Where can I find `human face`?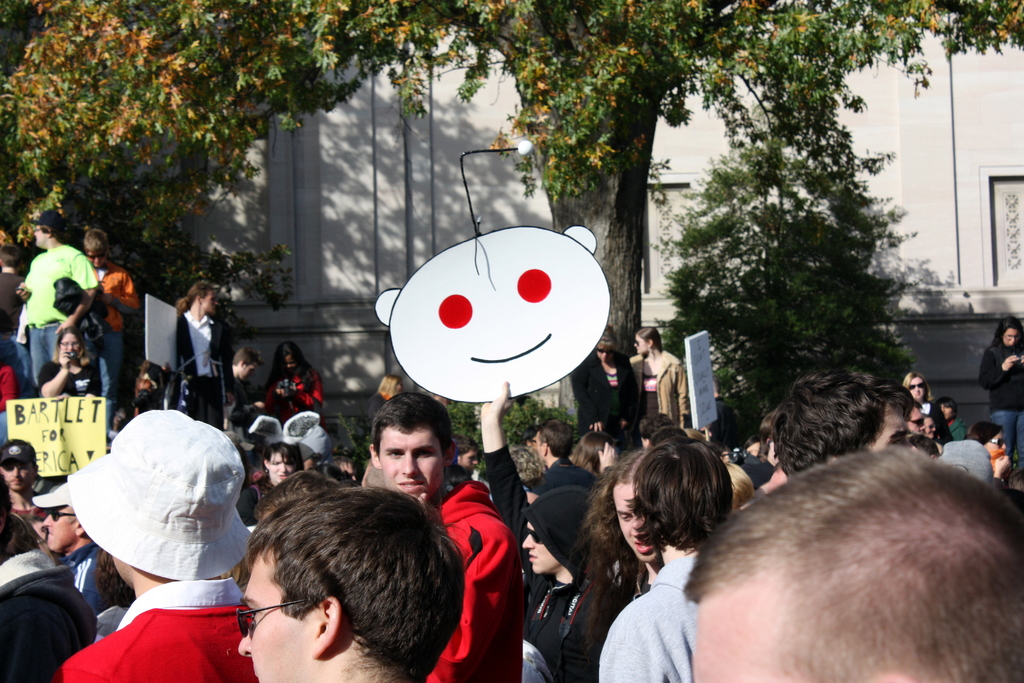
You can find it at (33, 224, 49, 247).
